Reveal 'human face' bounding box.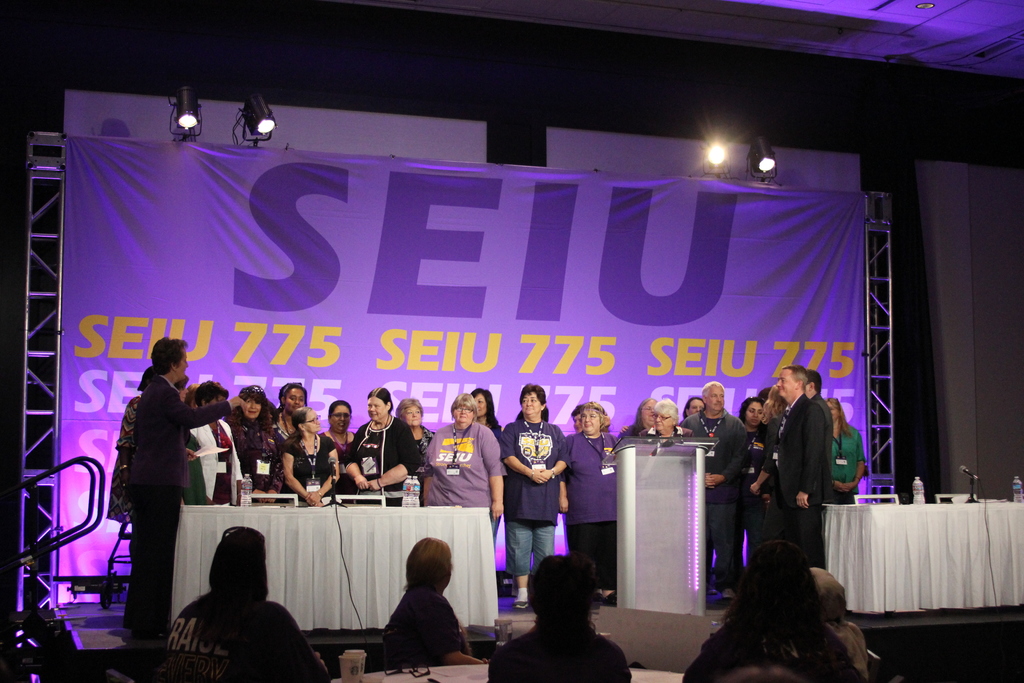
Revealed: <bbox>711, 385, 725, 410</bbox>.
